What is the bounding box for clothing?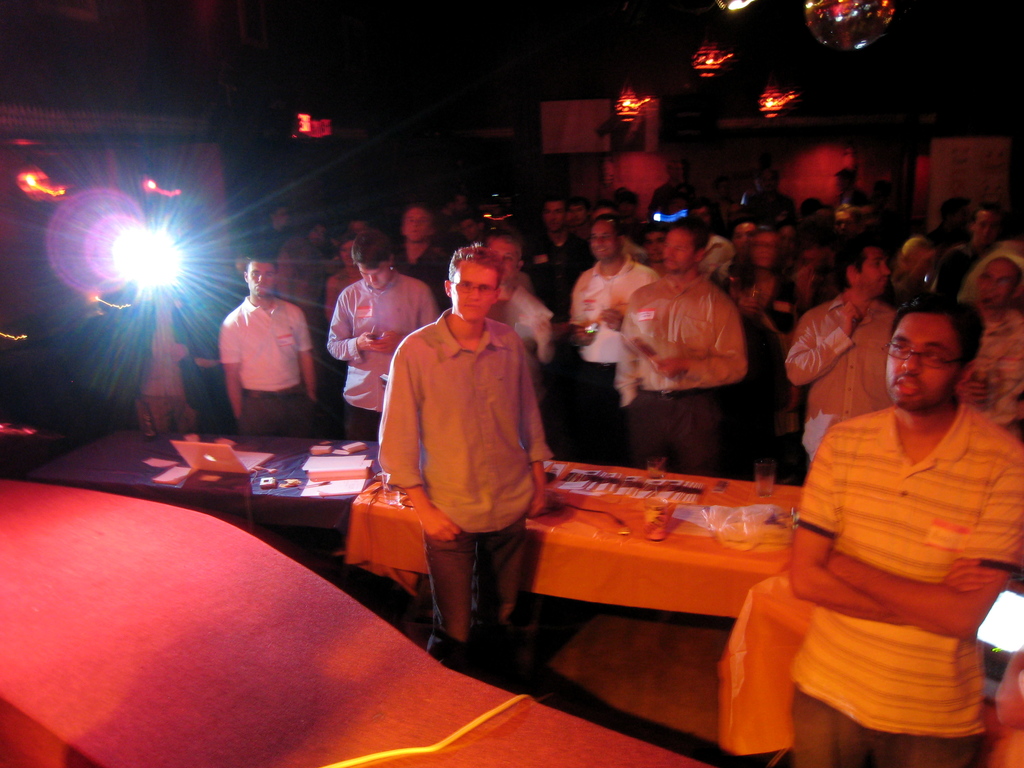
locate(569, 256, 662, 468).
